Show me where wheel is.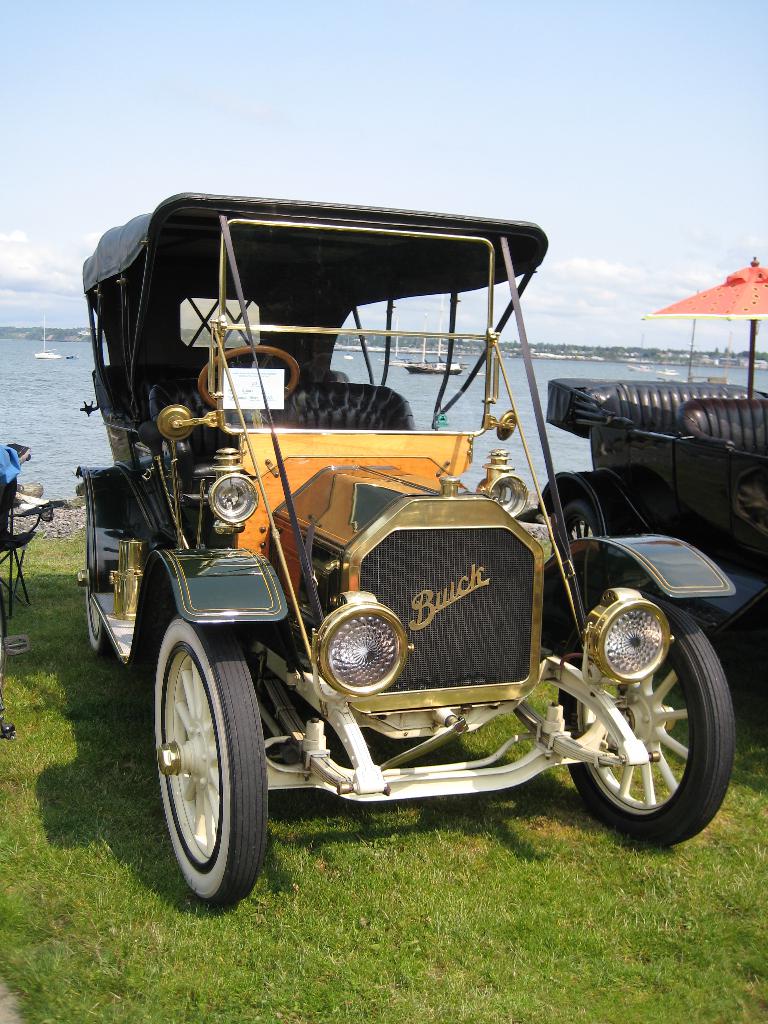
wheel is at box(142, 612, 273, 897).
